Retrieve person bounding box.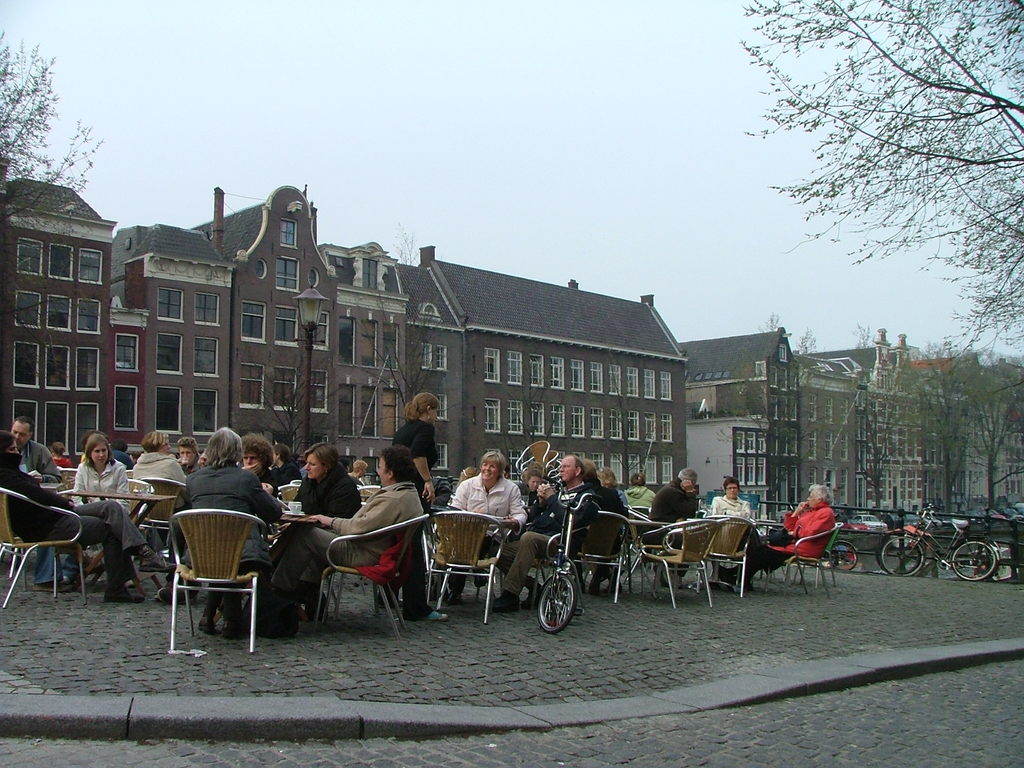
Bounding box: (781,497,845,589).
